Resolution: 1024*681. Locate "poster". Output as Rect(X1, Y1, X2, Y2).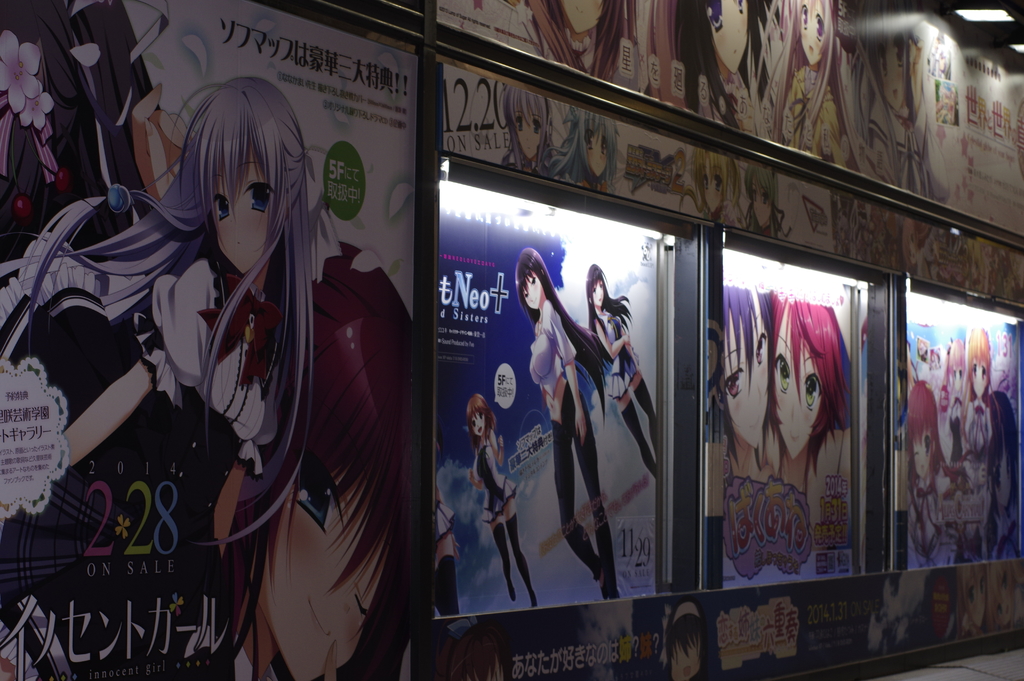
Rect(436, 0, 1023, 231).
